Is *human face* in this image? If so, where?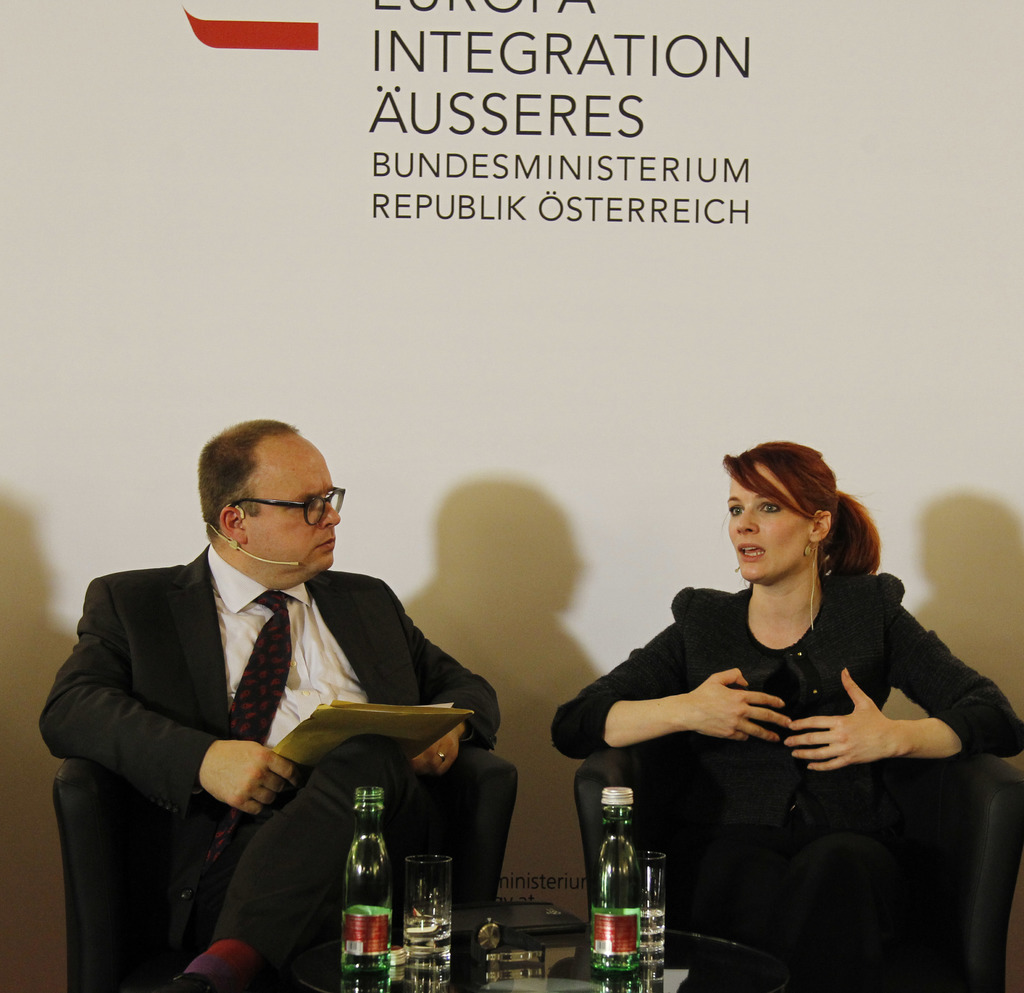
Yes, at left=725, top=464, right=806, bottom=585.
